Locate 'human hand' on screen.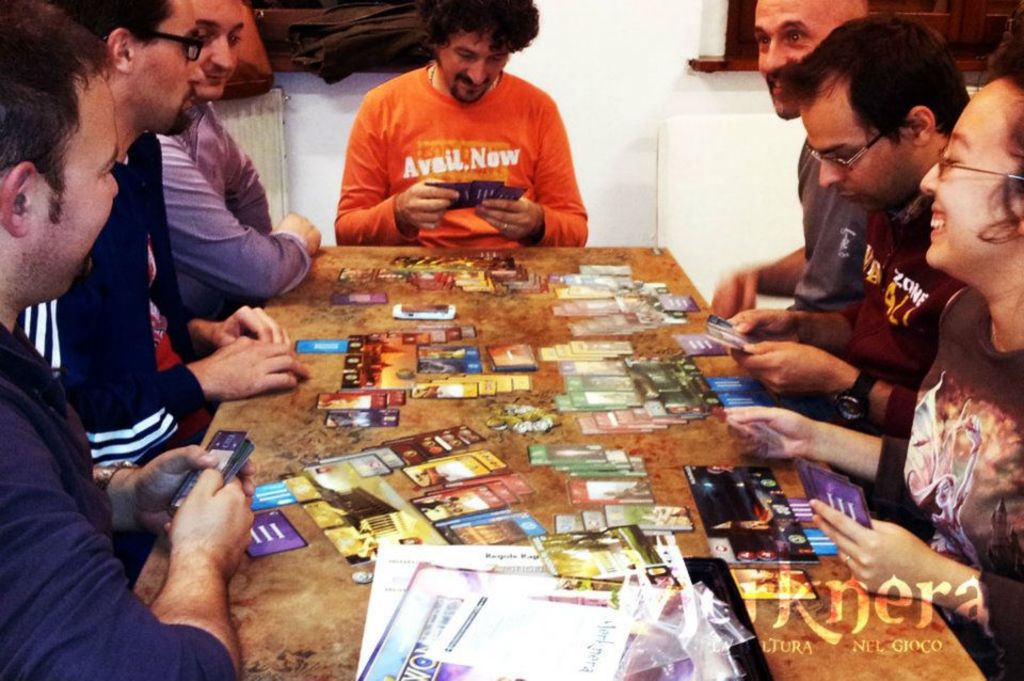
On screen at Rect(134, 441, 257, 539).
